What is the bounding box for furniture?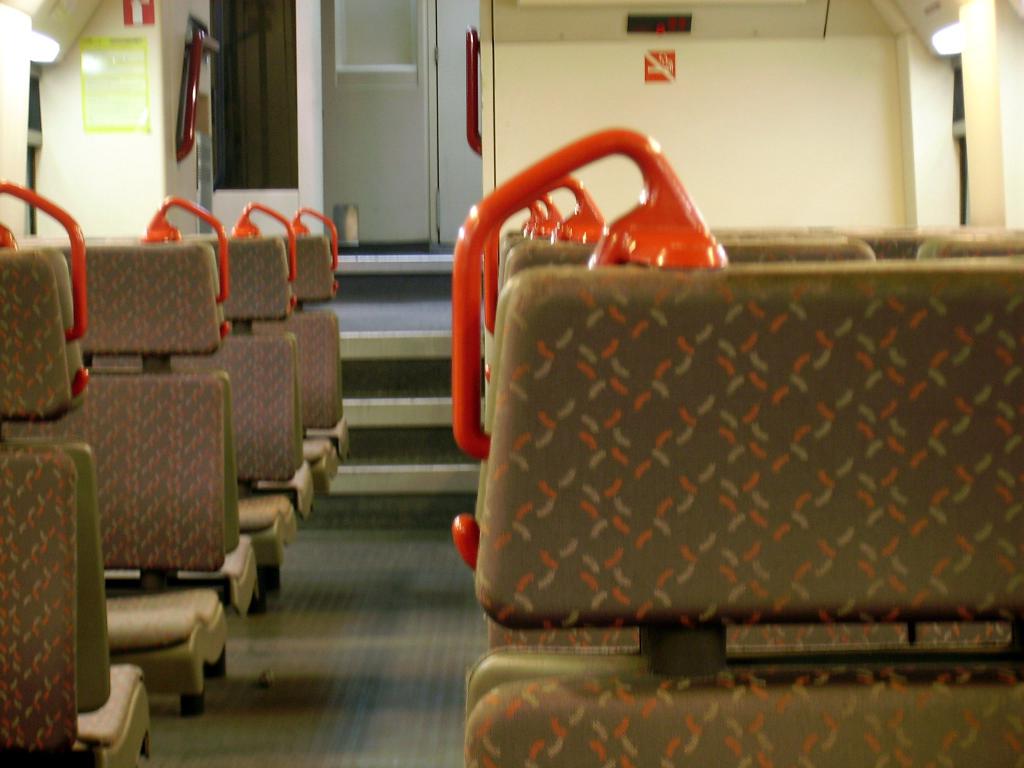
<region>91, 199, 296, 589</region>.
